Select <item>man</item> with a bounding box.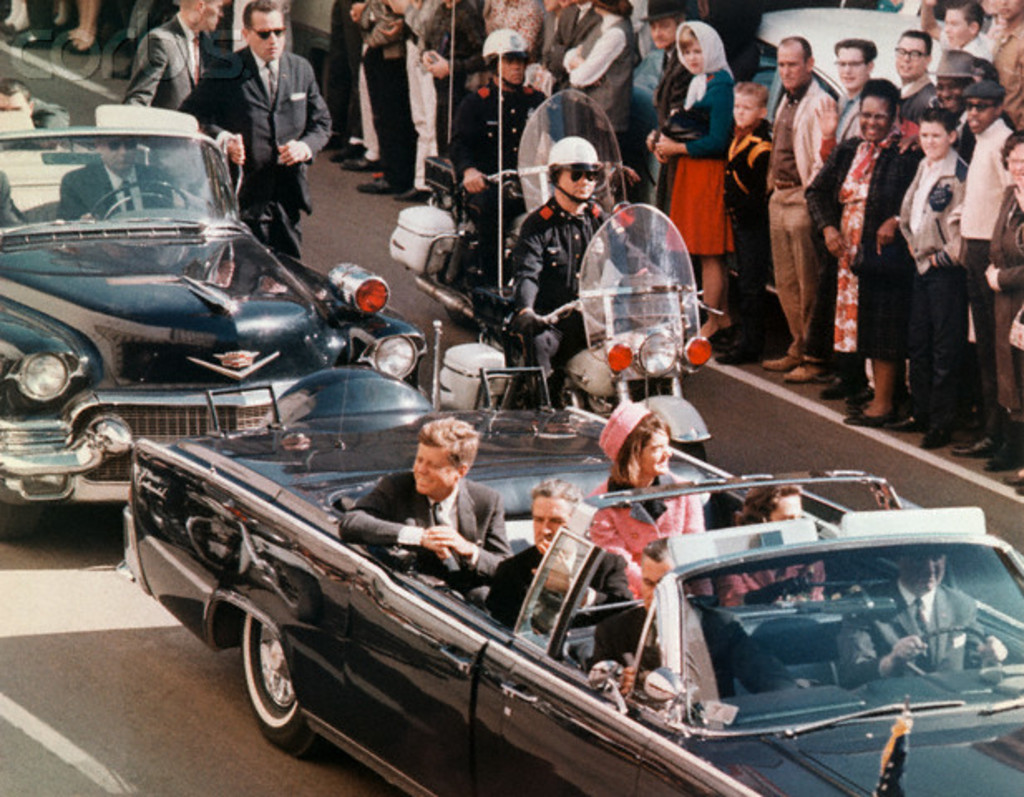
box(579, 533, 817, 706).
